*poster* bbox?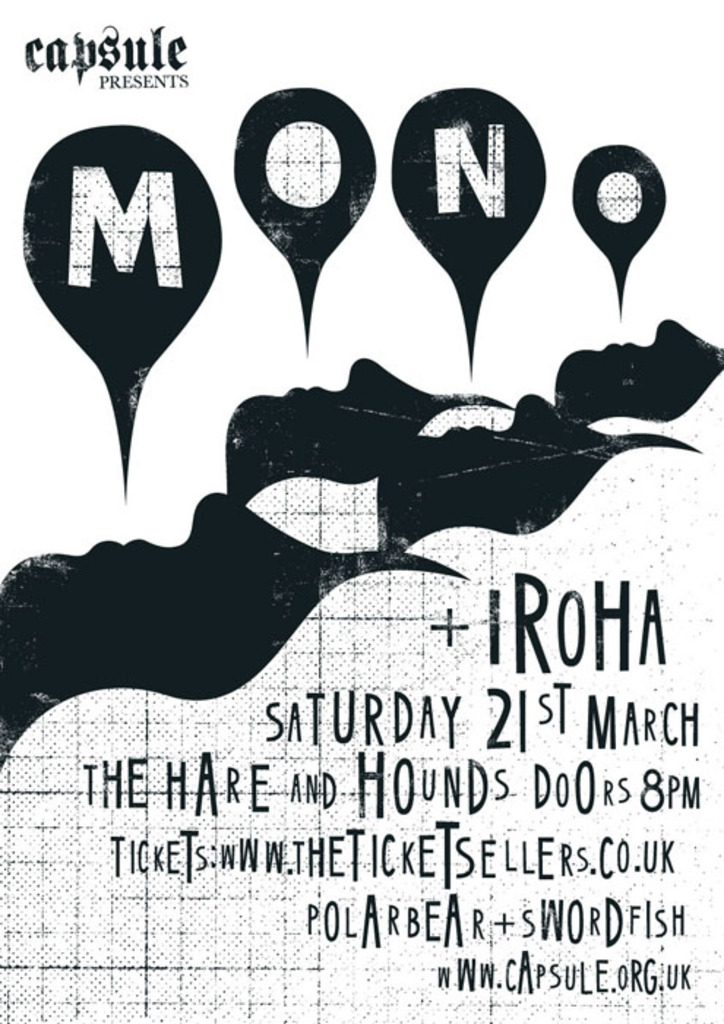
(3,4,723,1023)
